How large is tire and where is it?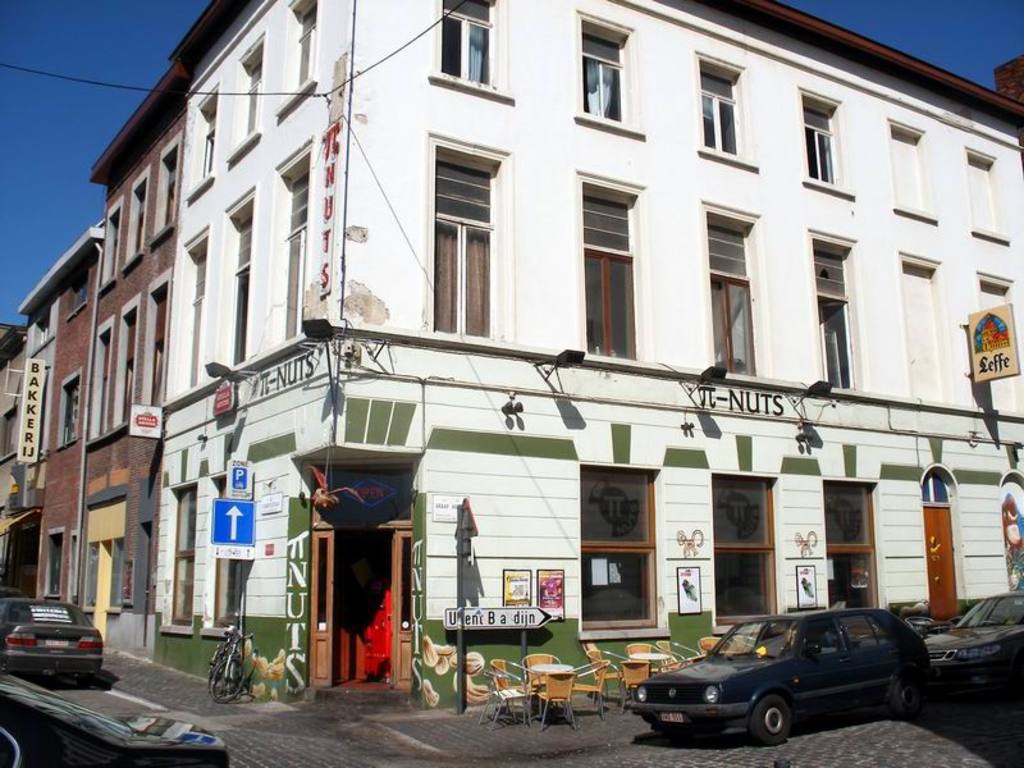
Bounding box: <bbox>751, 690, 792, 741</bbox>.
